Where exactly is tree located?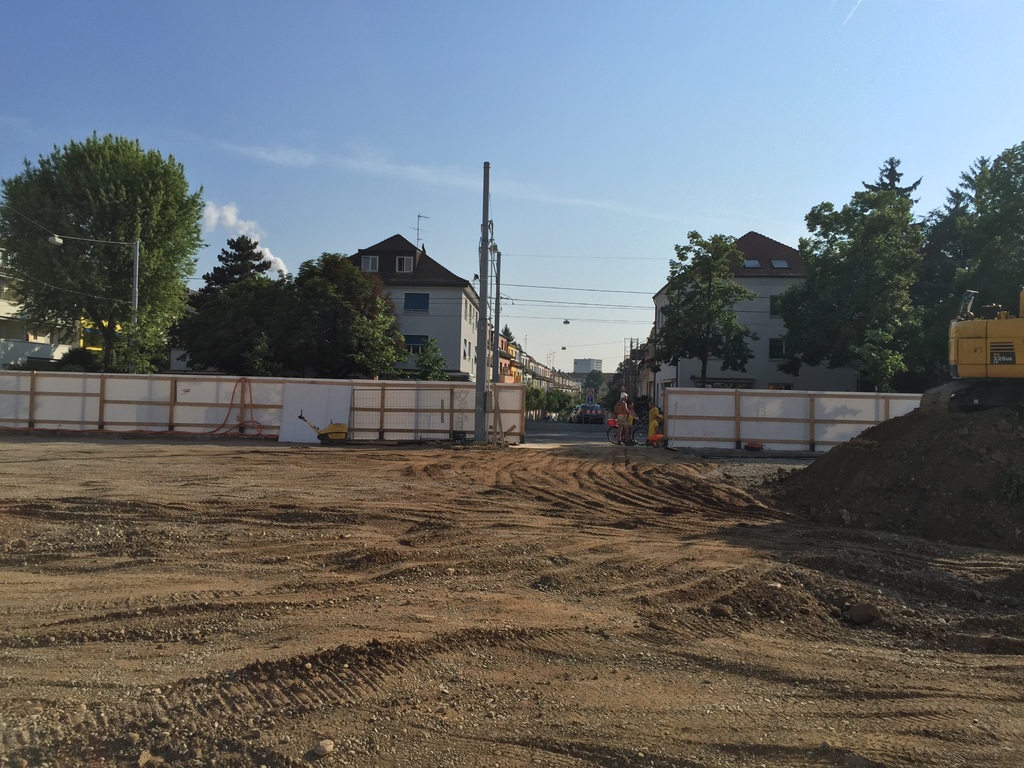
Its bounding box is bbox(607, 352, 645, 415).
